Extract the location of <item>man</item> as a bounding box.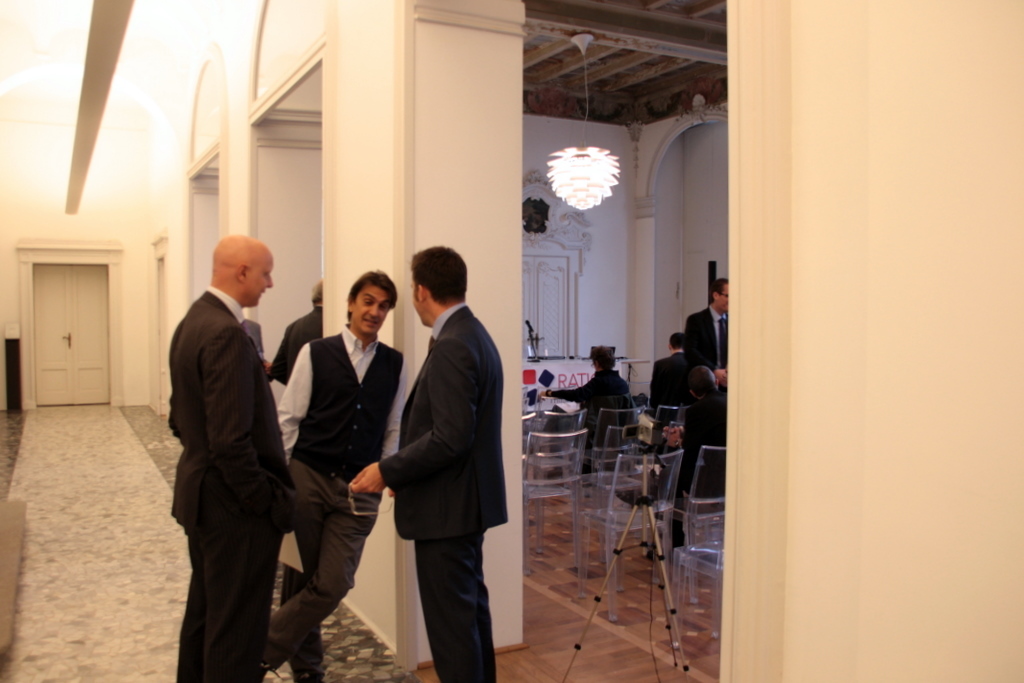
[x1=518, y1=352, x2=639, y2=477].
